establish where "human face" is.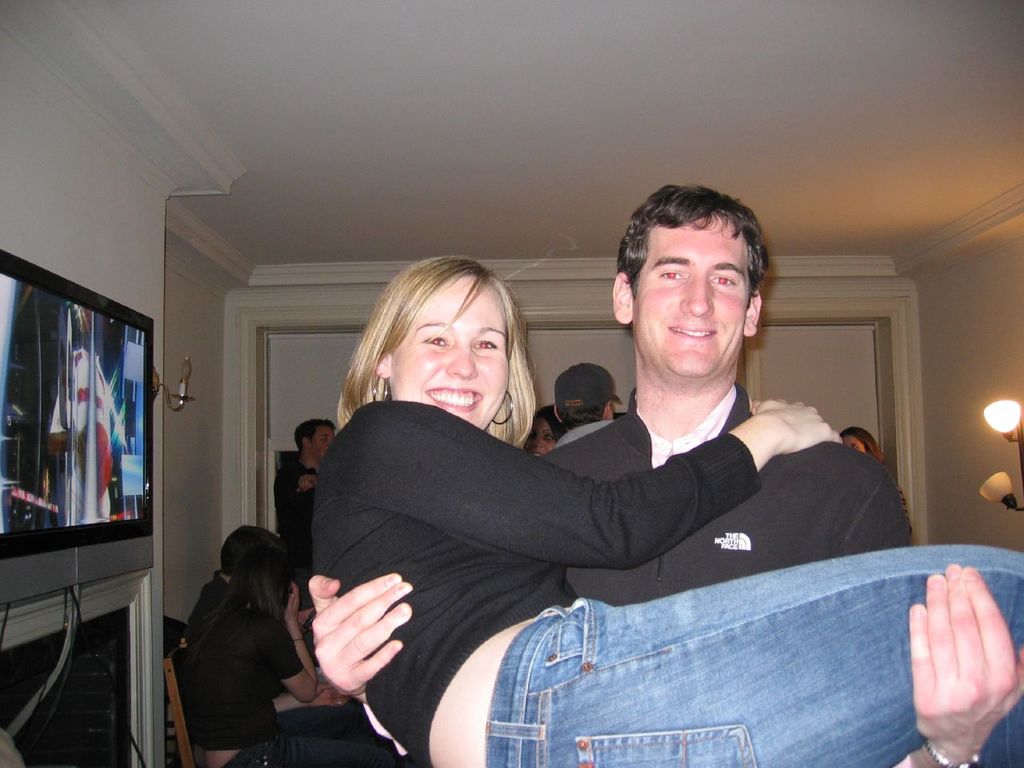
Established at bbox=[78, 306, 95, 338].
